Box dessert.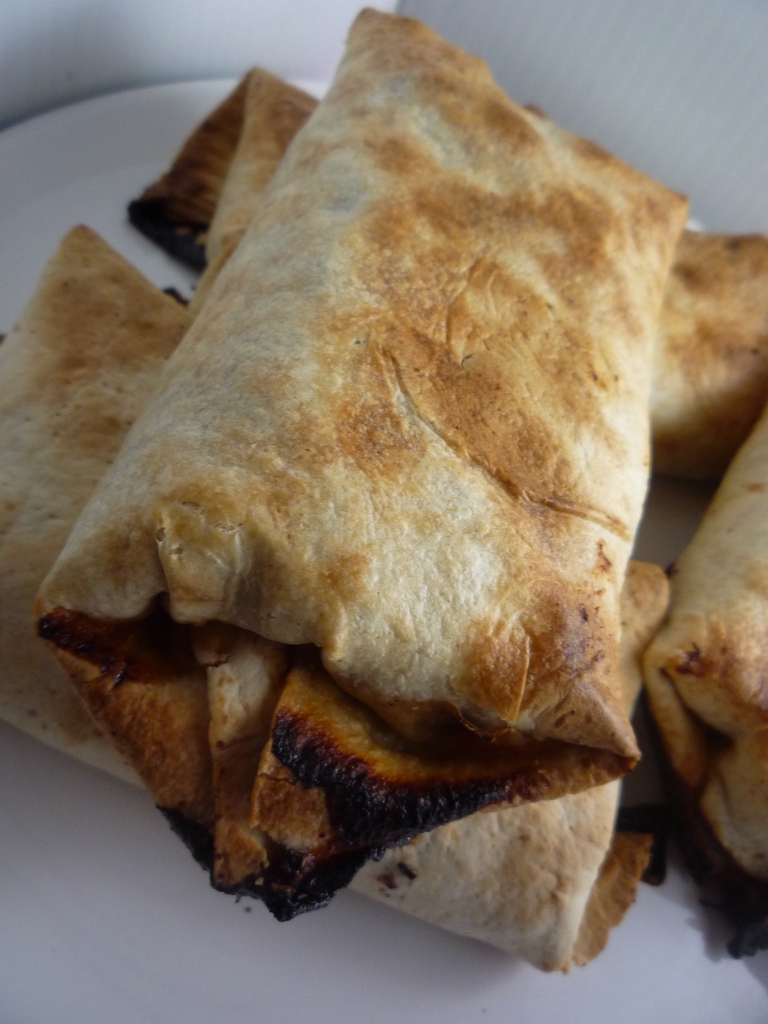
pyautogui.locateOnScreen(0, 225, 668, 983).
